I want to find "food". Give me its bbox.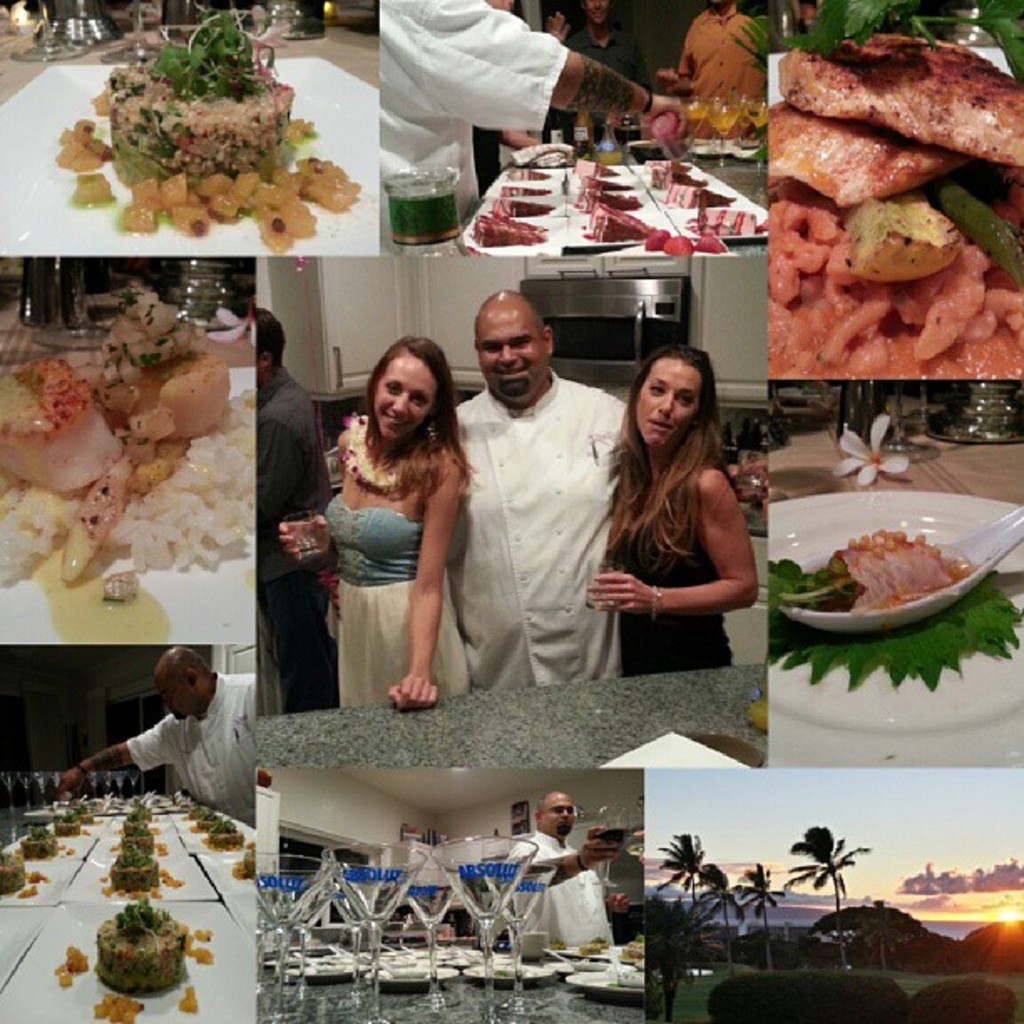
(813, 517, 1002, 639).
